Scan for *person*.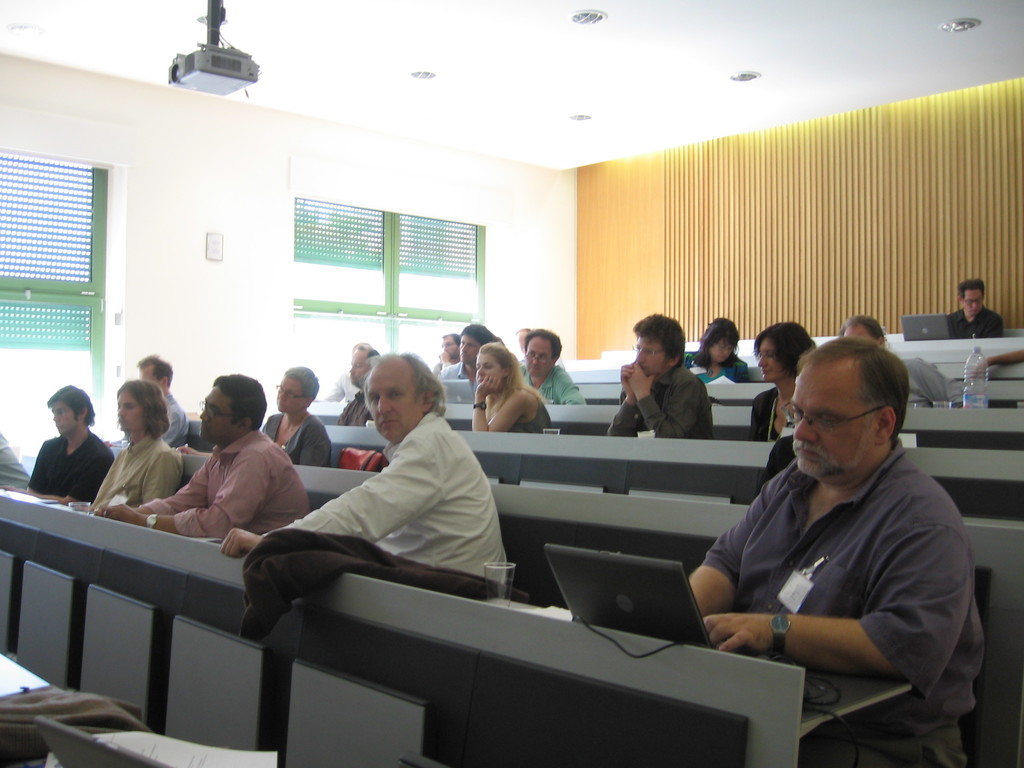
Scan result: (left=318, top=339, right=372, bottom=400).
